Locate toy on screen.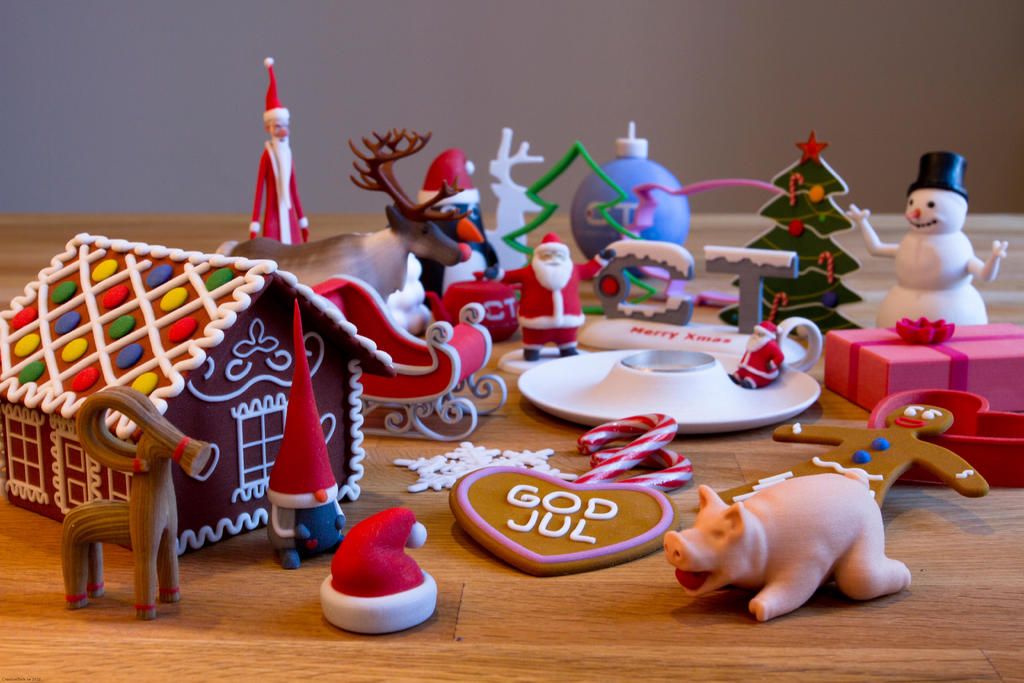
On screen at 298 268 516 438.
